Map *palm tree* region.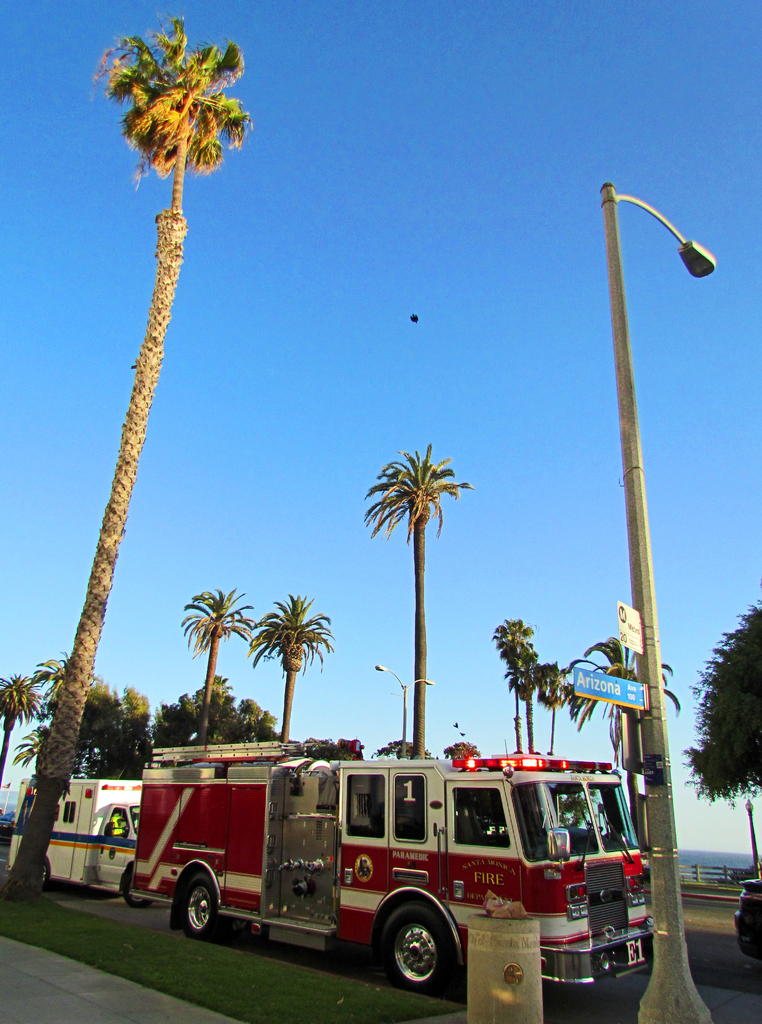
Mapped to (180,598,238,739).
